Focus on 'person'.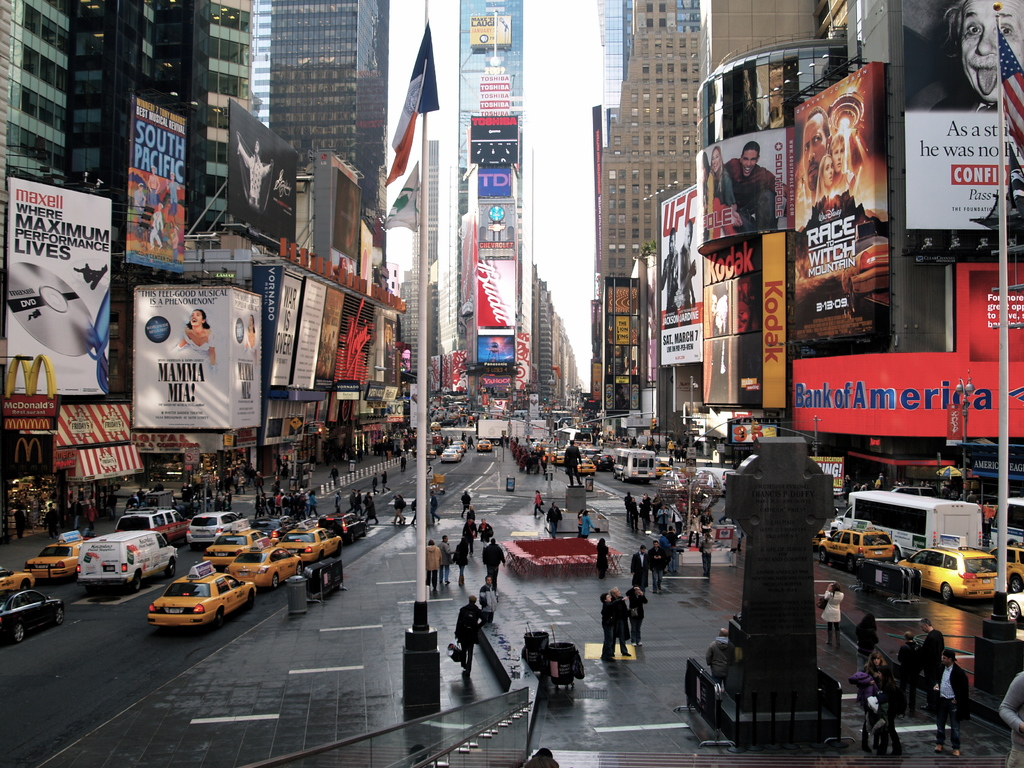
Focused at pyautogui.locateOnScreen(900, 634, 928, 691).
